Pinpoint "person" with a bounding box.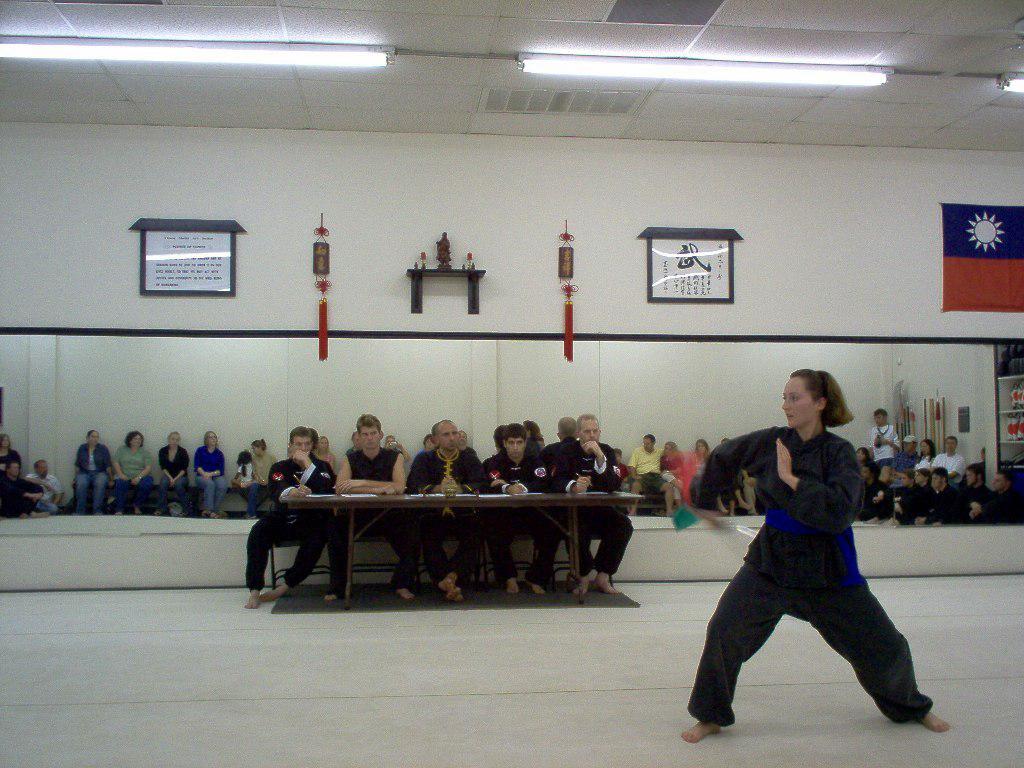
Rect(75, 438, 111, 512).
